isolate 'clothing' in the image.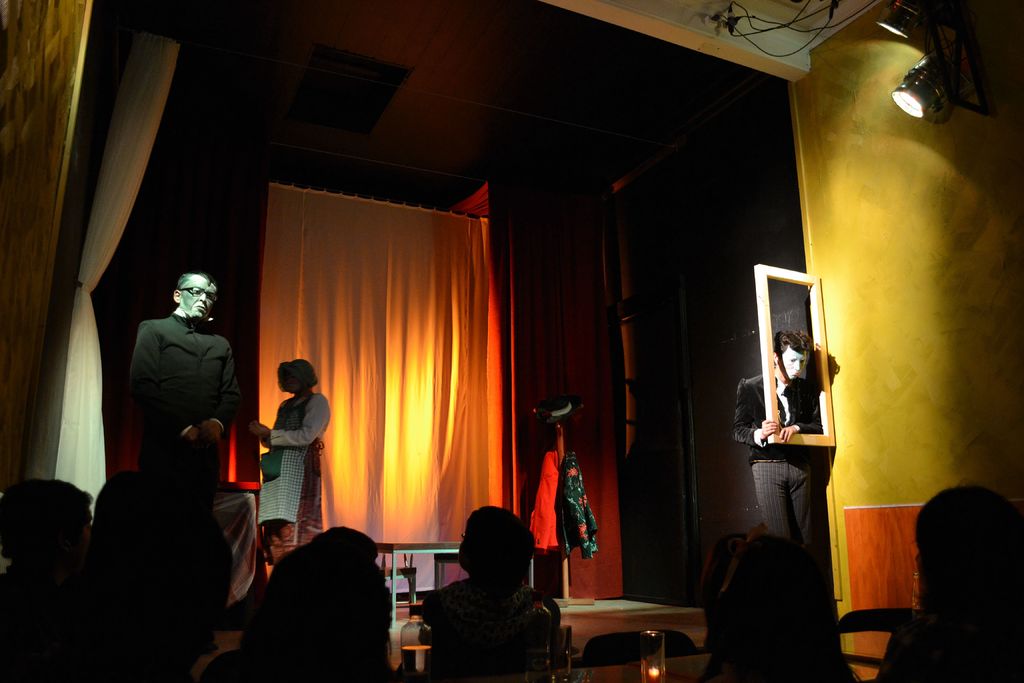
Isolated region: (left=873, top=618, right=1023, bottom=682).
